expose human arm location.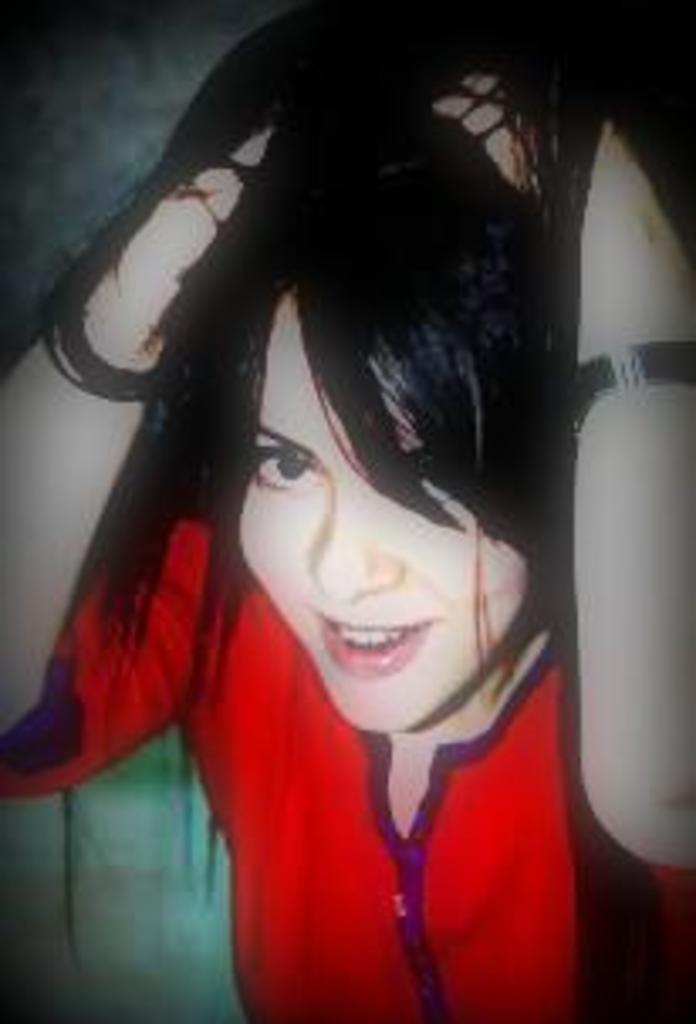
Exposed at crop(568, 108, 693, 865).
